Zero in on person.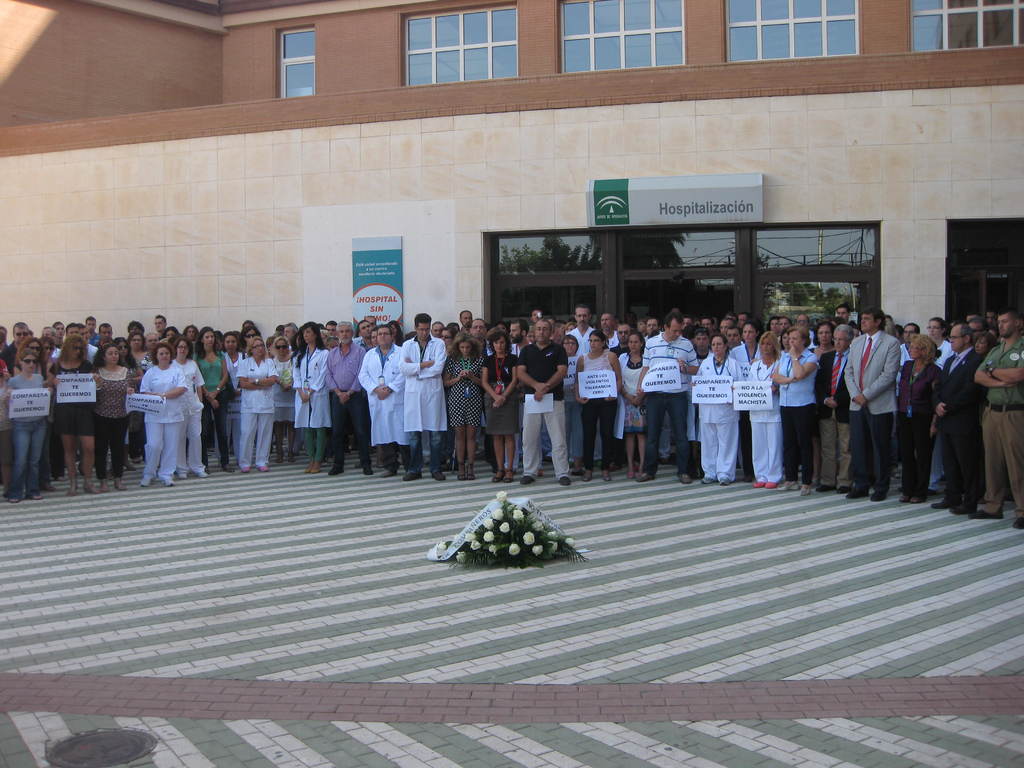
Zeroed in: <box>144,333,161,353</box>.
